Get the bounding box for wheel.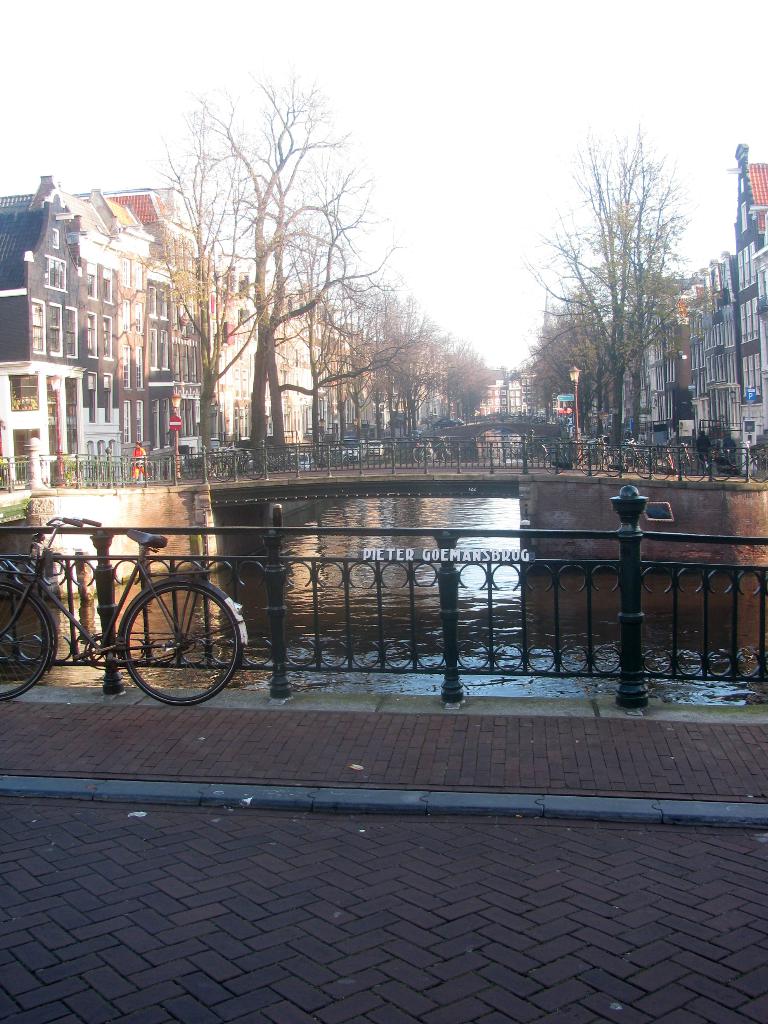
{"x1": 747, "y1": 456, "x2": 767, "y2": 486}.
